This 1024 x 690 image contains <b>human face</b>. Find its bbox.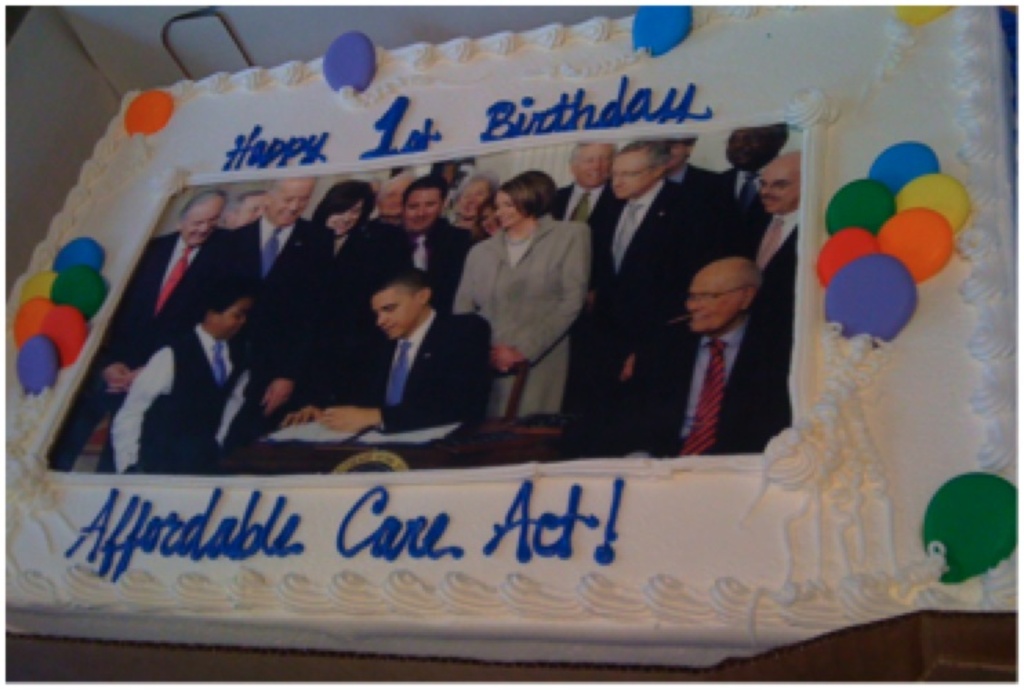
(689,262,734,334).
